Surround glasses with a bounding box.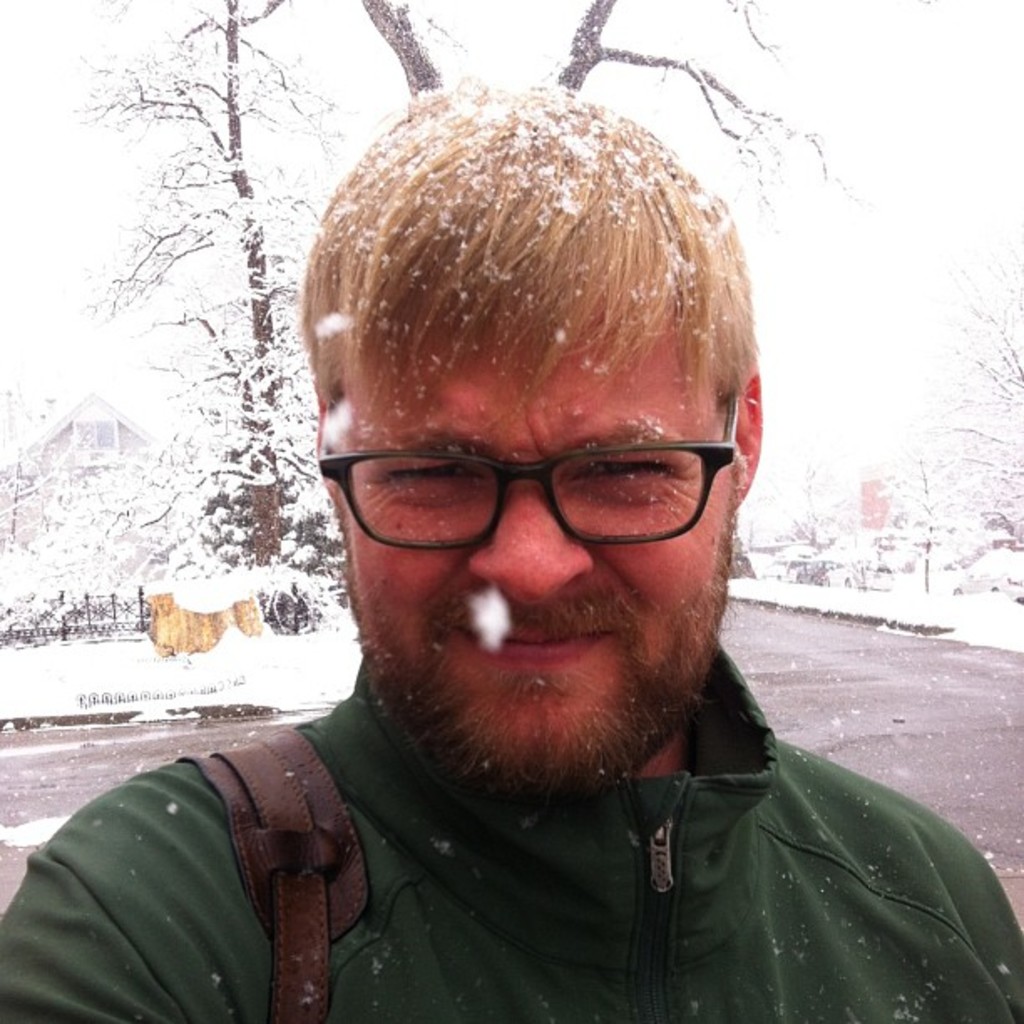
311/407/741/545.
